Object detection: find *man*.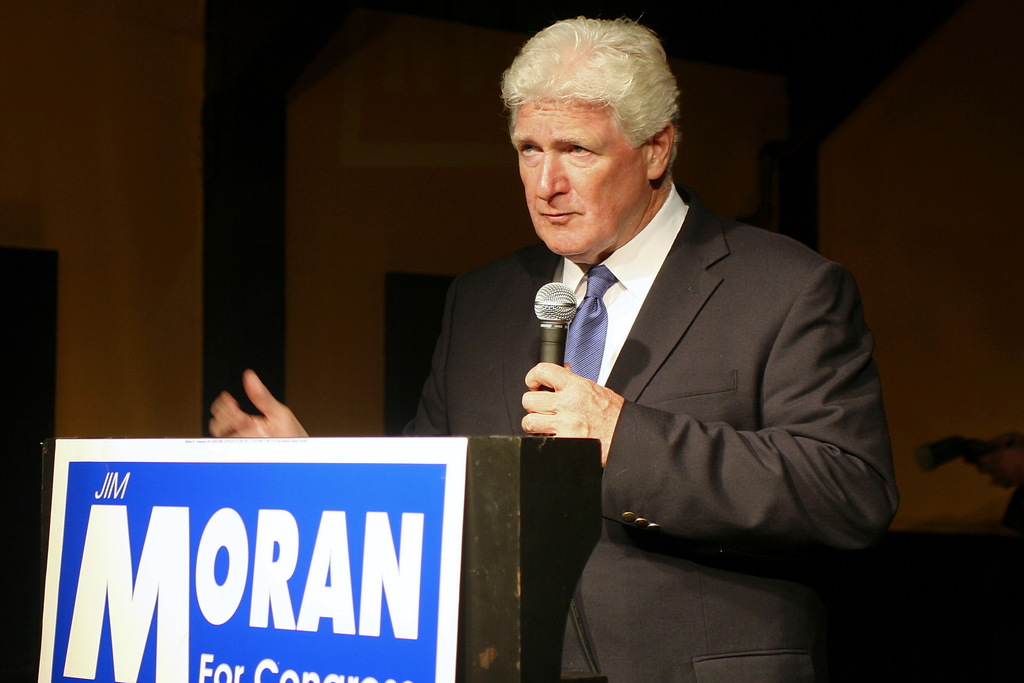
rect(305, 58, 843, 632).
